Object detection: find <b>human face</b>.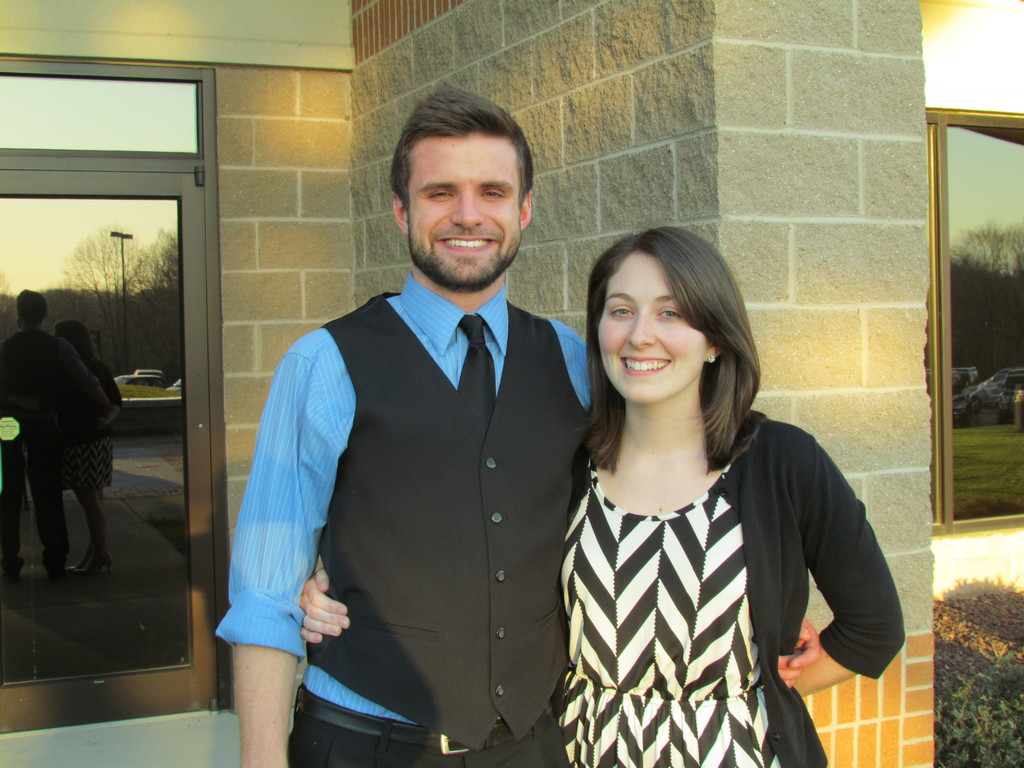
<bbox>595, 248, 710, 404</bbox>.
